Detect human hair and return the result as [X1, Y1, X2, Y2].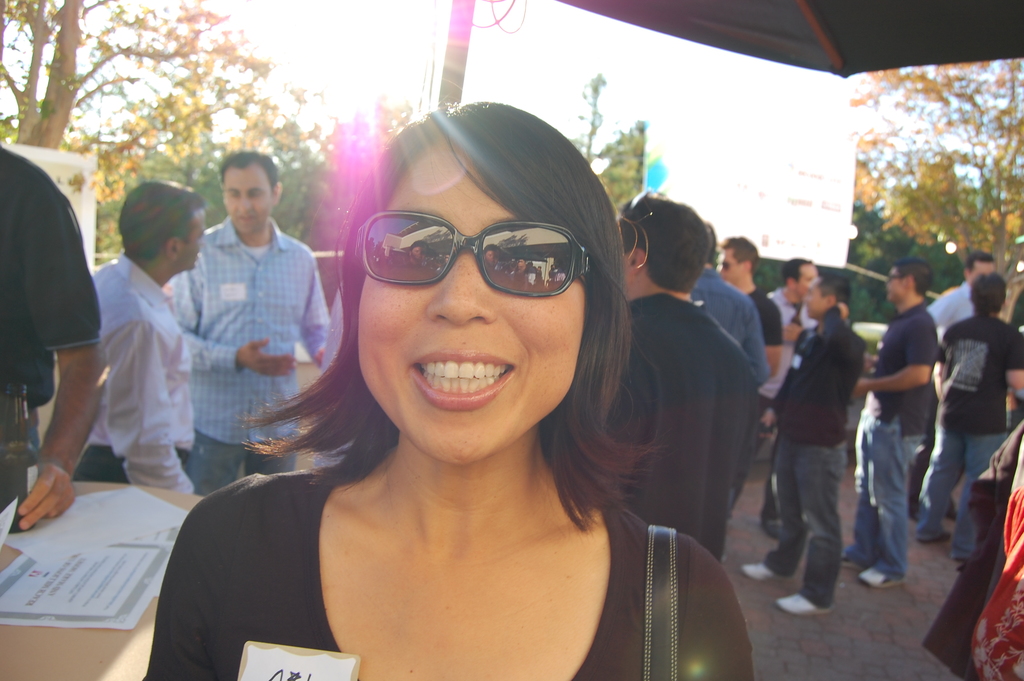
[965, 267, 1006, 319].
